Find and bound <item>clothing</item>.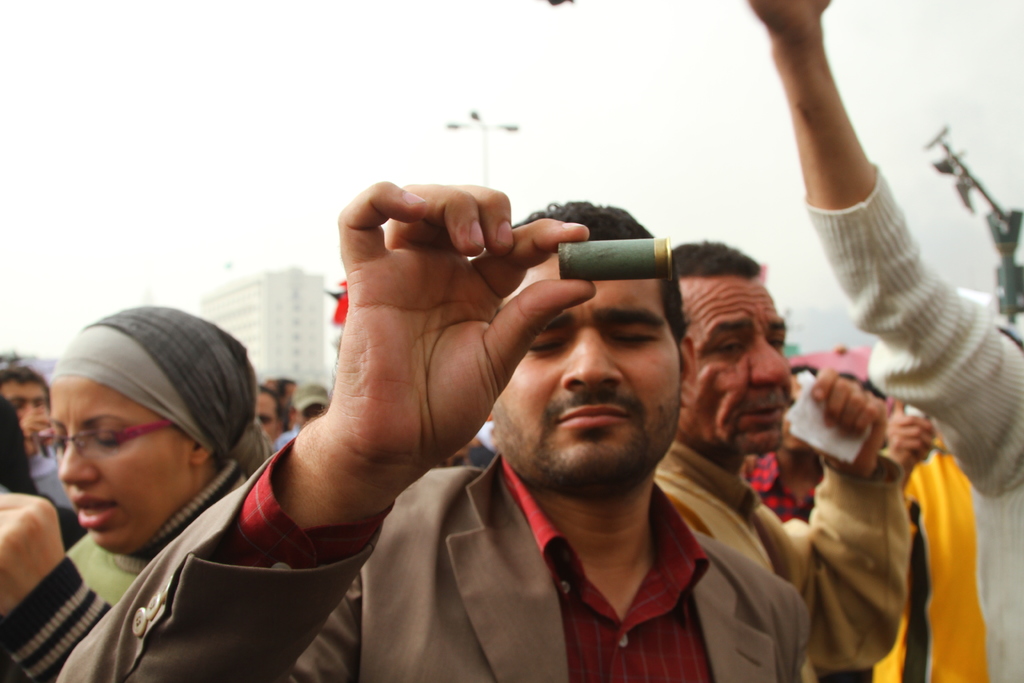
Bound: box=[51, 433, 822, 682].
